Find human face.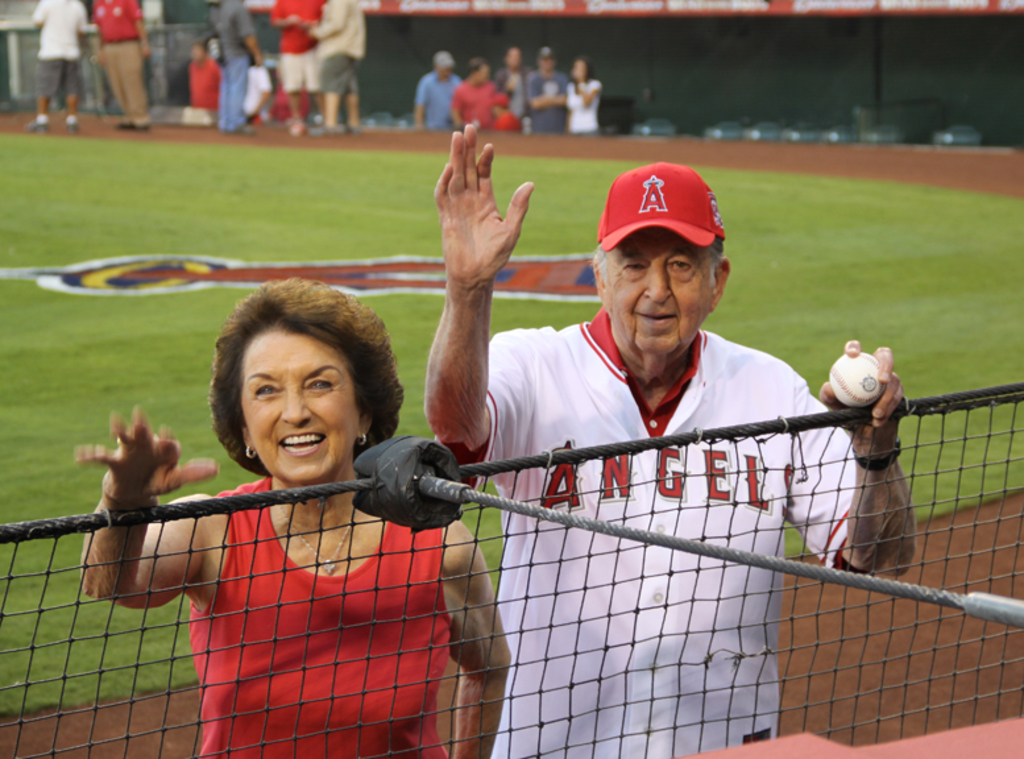
610:229:714:351.
